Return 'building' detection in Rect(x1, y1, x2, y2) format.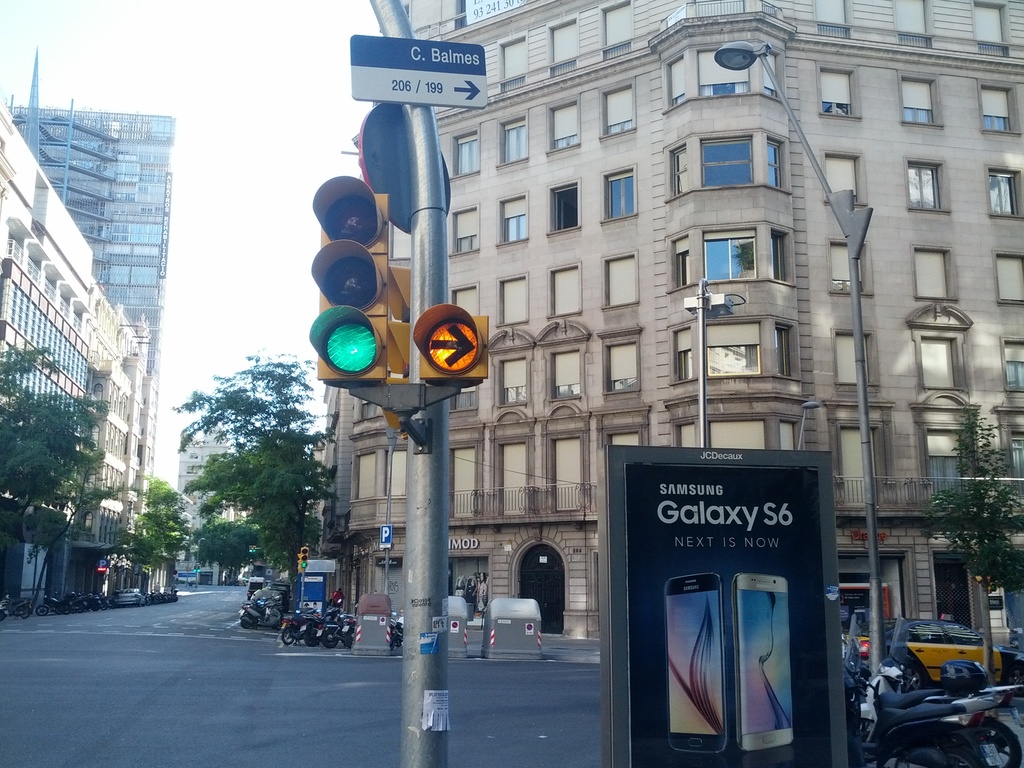
Rect(175, 430, 260, 580).
